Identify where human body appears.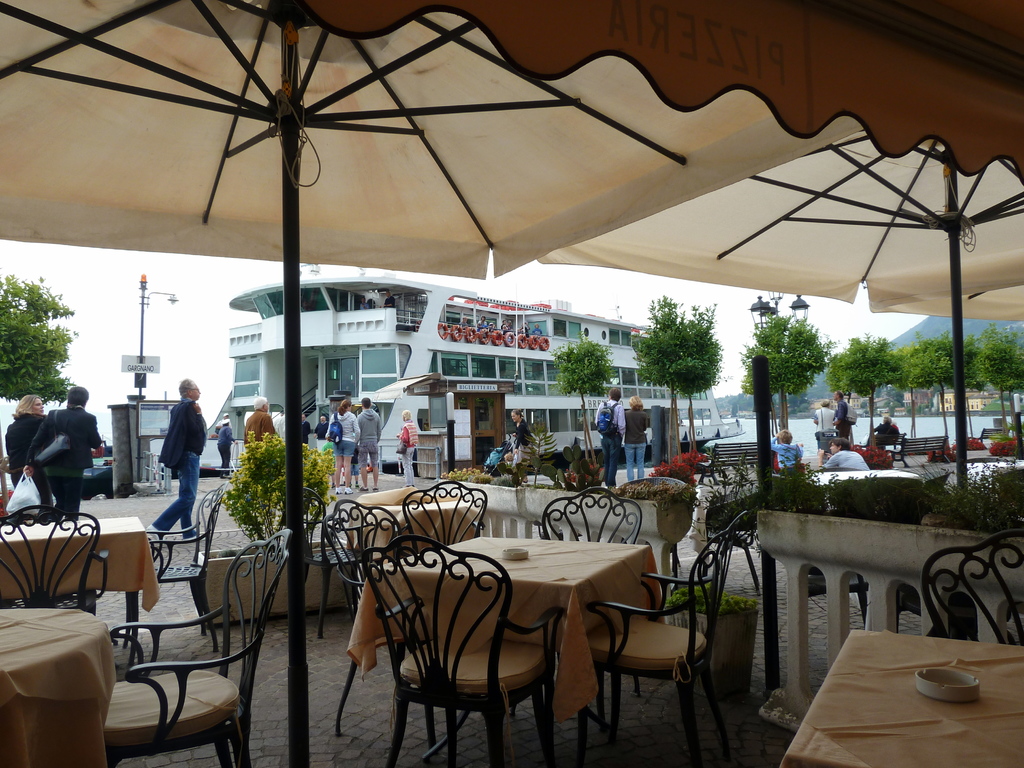
Appears at 136, 382, 198, 524.
